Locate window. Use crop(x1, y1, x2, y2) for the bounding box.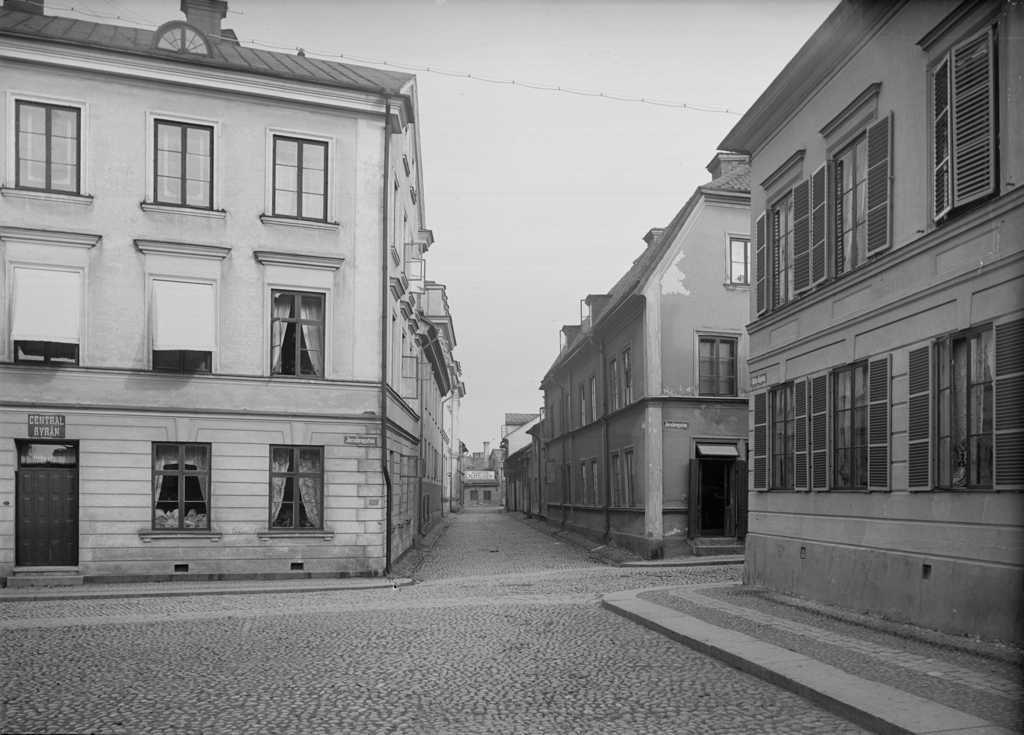
crop(0, 229, 100, 372).
